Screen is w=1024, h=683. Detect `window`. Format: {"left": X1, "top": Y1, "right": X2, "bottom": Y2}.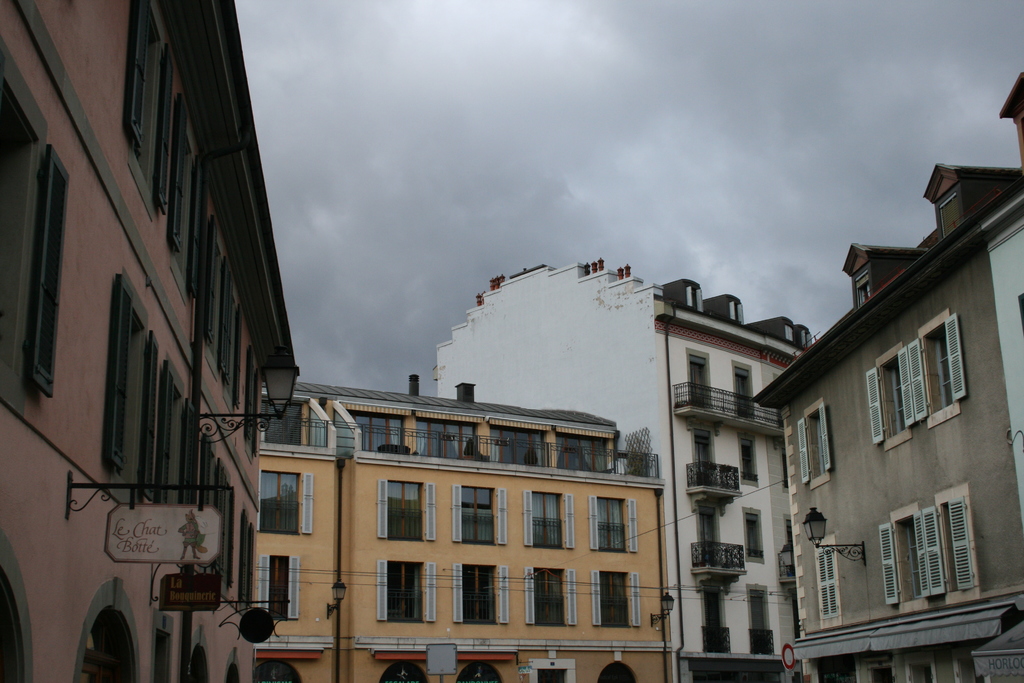
{"left": 535, "top": 567, "right": 565, "bottom": 625}.
